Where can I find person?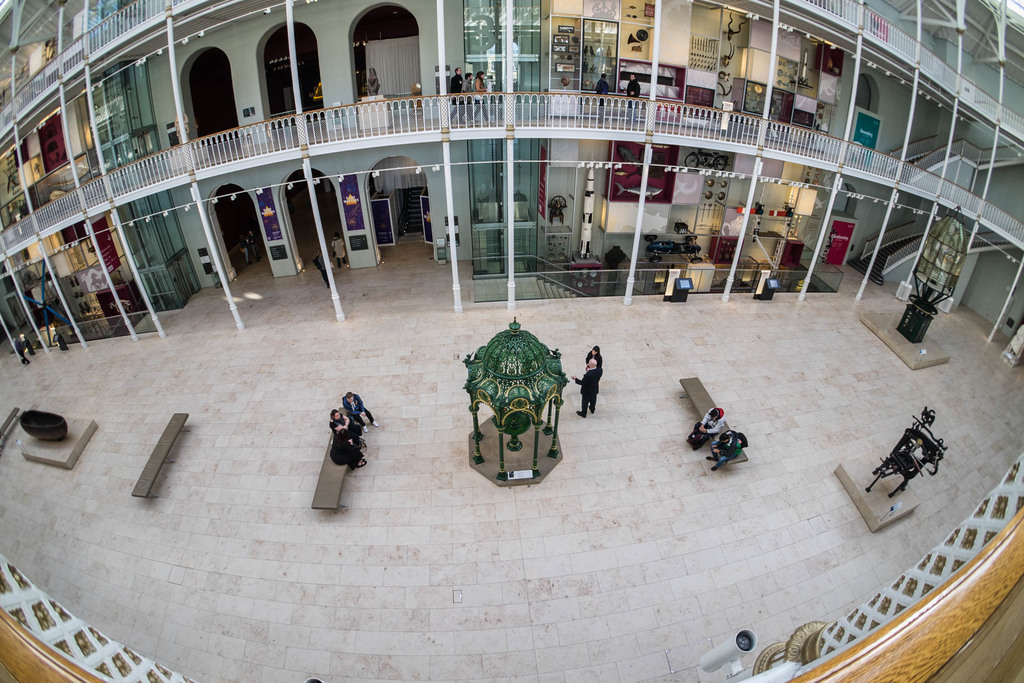
You can find it at (476,70,490,123).
